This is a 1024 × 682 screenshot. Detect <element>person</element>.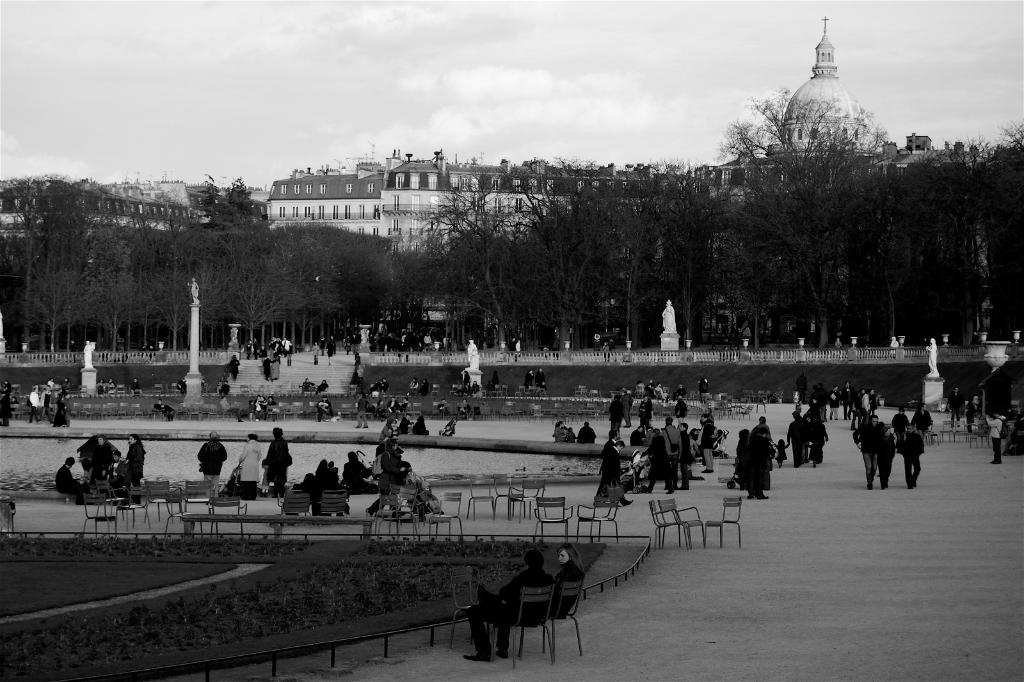
[341, 452, 376, 494].
